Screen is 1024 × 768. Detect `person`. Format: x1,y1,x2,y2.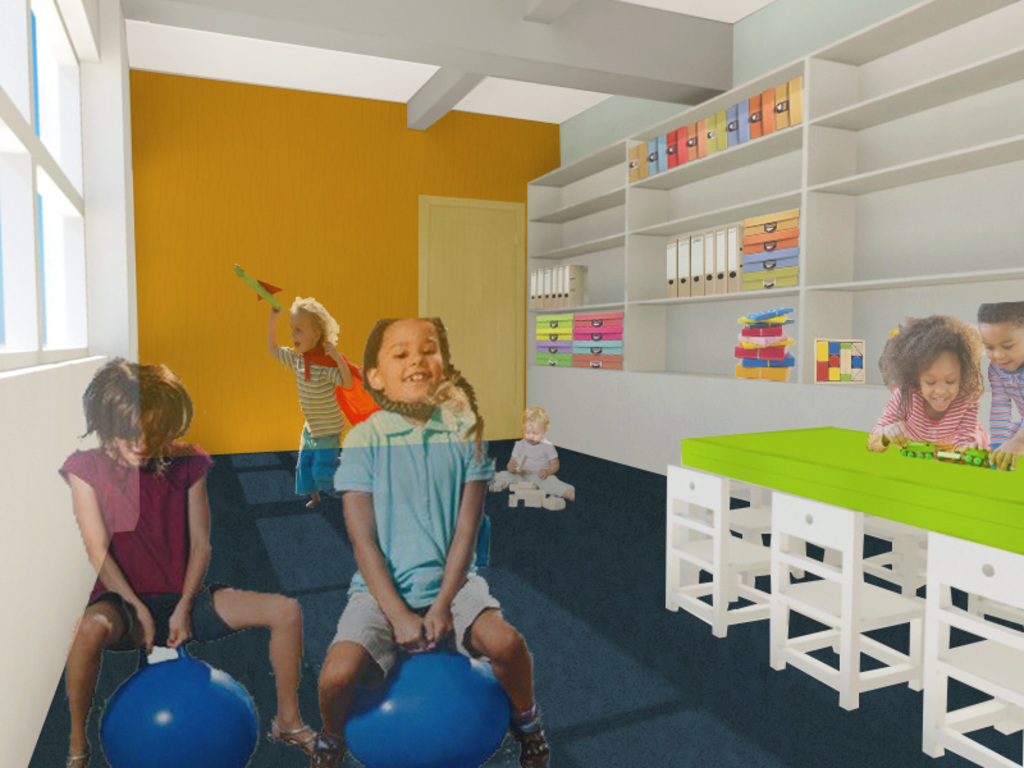
983,302,1023,468.
